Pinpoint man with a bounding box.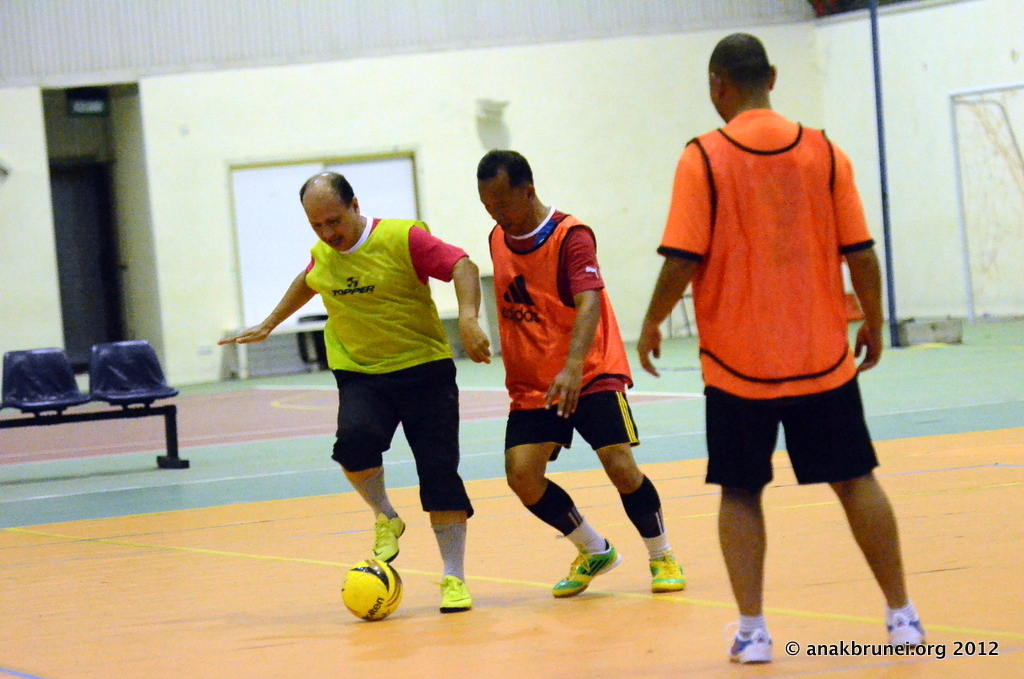
[476,147,690,594].
